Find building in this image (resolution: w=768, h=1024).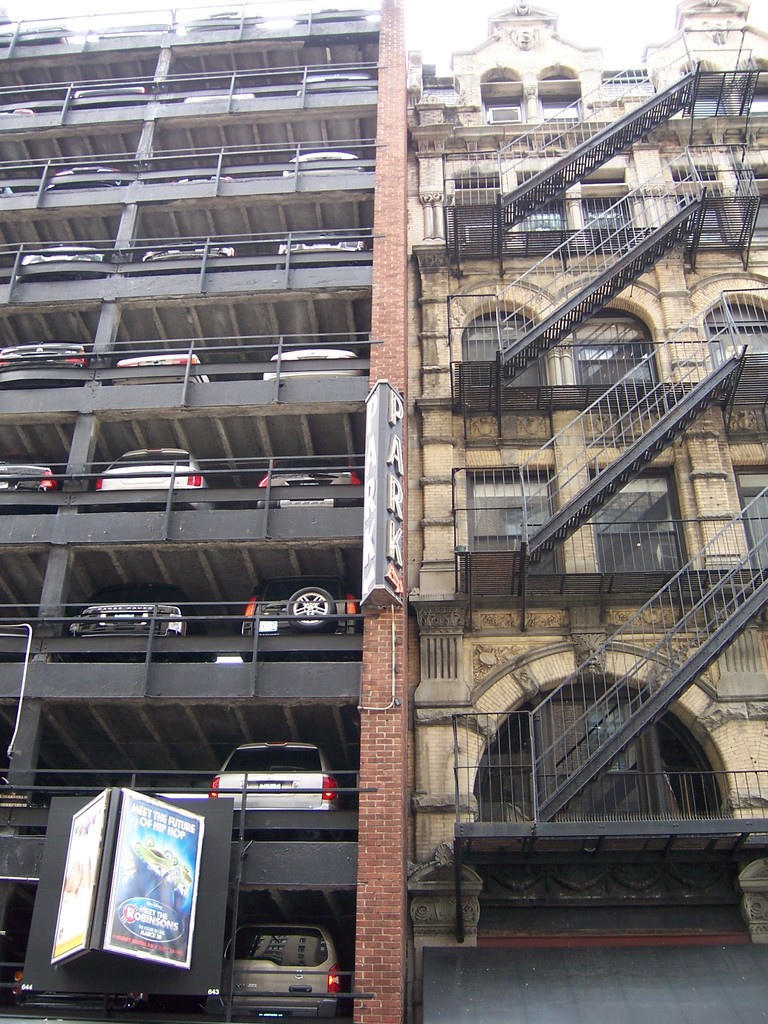
x1=0 y1=0 x2=409 y2=1023.
